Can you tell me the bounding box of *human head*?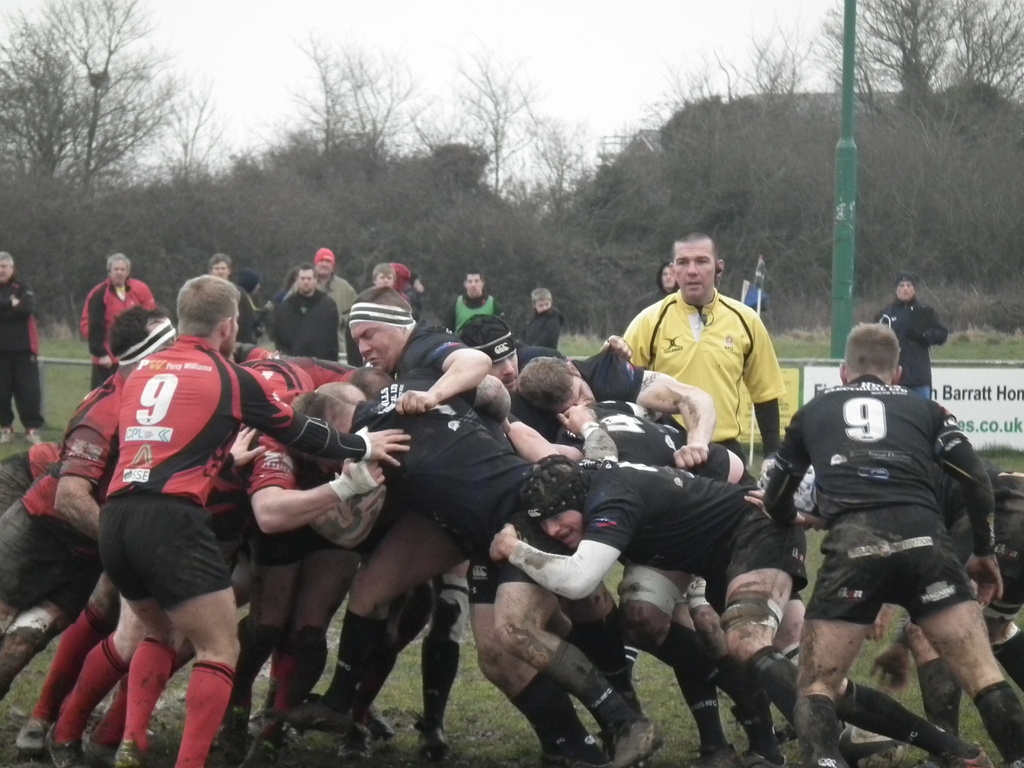
{"x1": 463, "y1": 270, "x2": 486, "y2": 300}.
